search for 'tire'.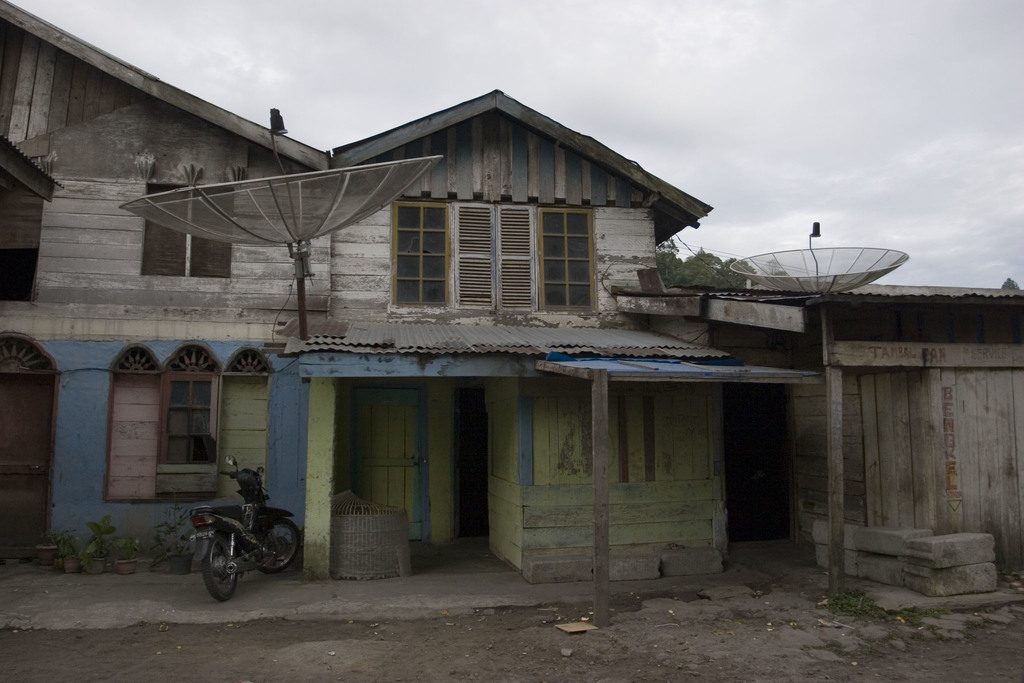
Found at 259,516,303,571.
